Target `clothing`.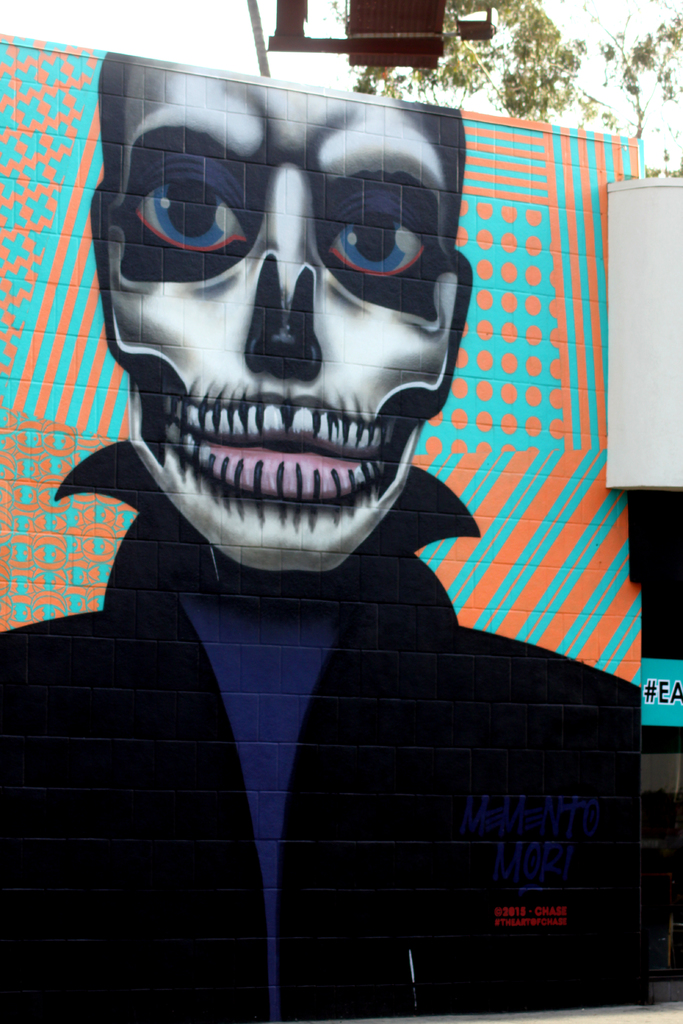
Target region: detection(0, 438, 648, 1023).
